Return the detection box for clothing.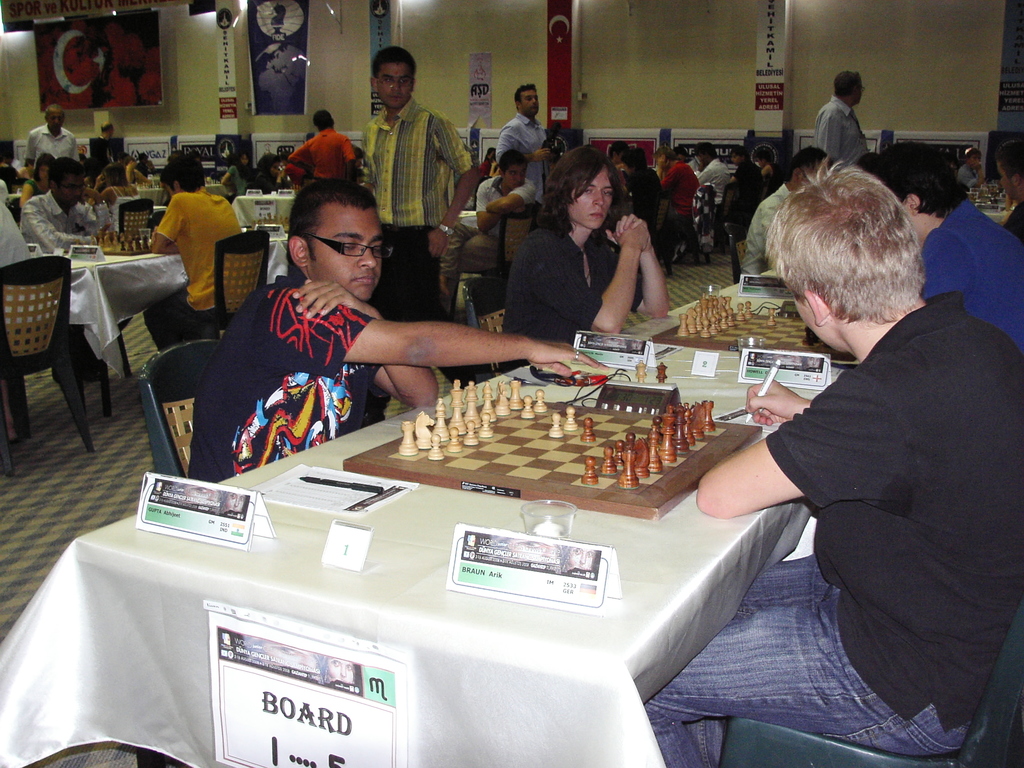
detection(730, 170, 762, 220).
